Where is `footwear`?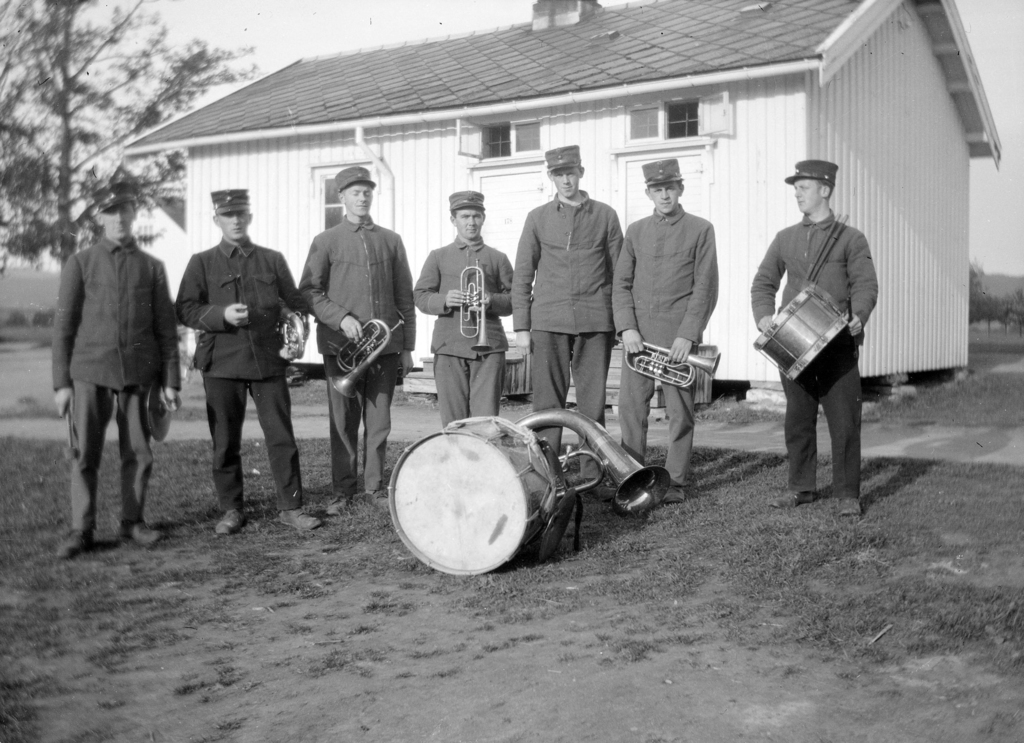
118,521,159,549.
